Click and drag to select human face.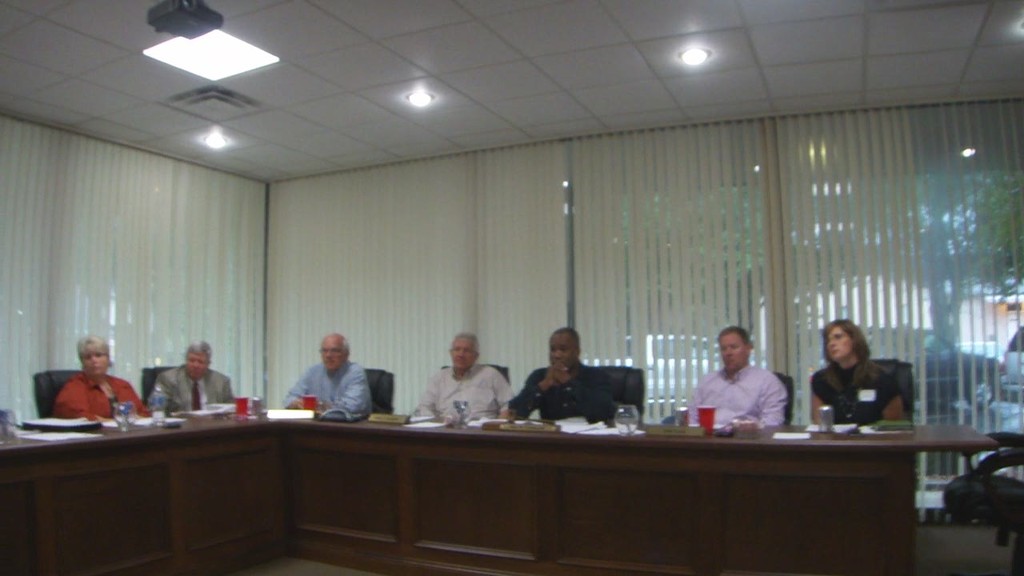
Selection: [321,333,347,370].
